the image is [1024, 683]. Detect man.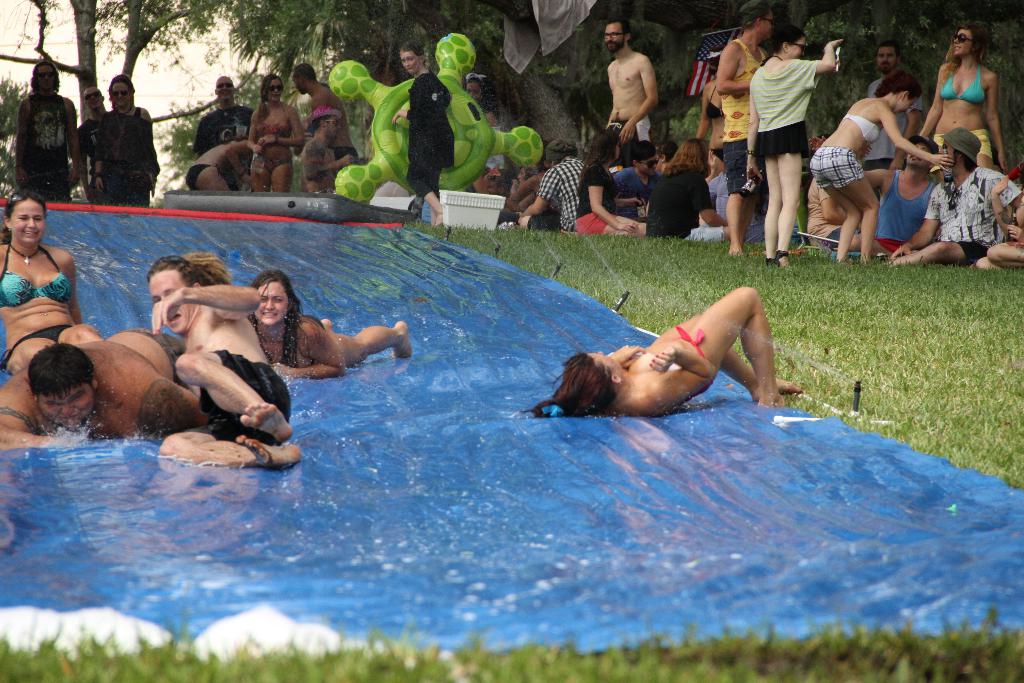
Detection: <region>195, 75, 253, 161</region>.
